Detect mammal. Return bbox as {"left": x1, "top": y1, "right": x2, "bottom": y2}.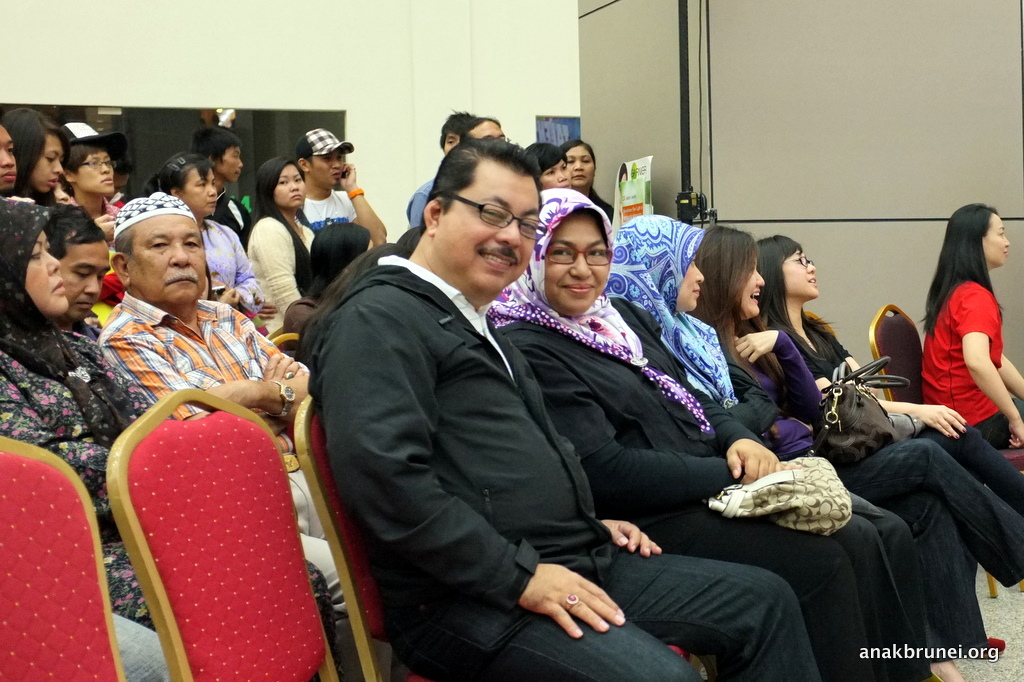
{"left": 238, "top": 155, "right": 331, "bottom": 336}.
